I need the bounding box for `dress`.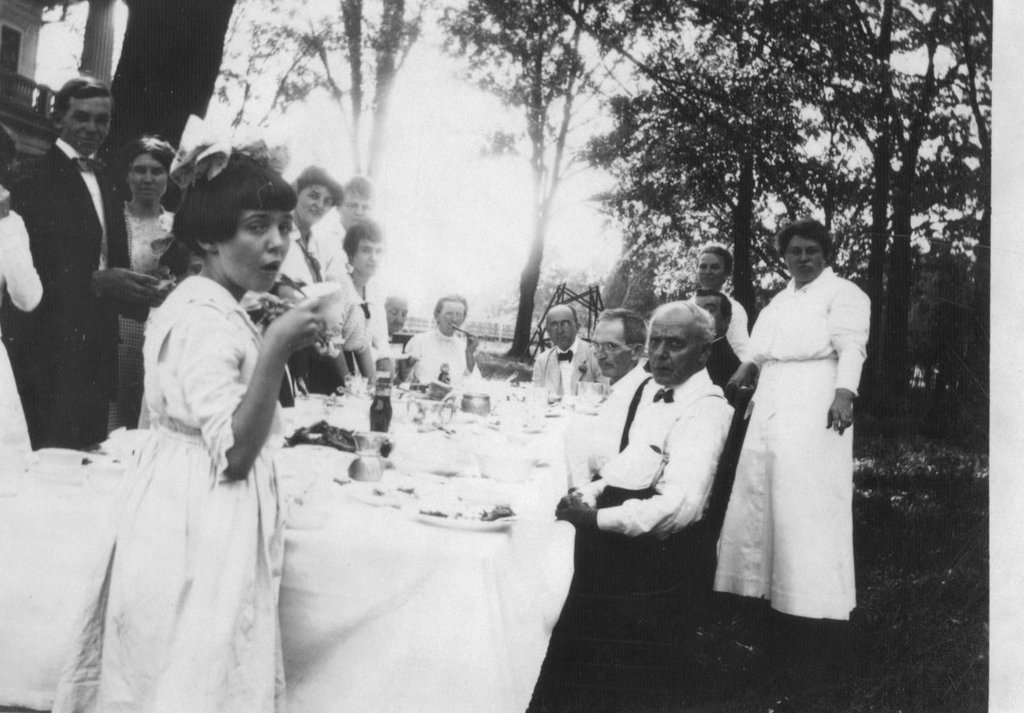
Here it is: BBox(715, 258, 873, 618).
